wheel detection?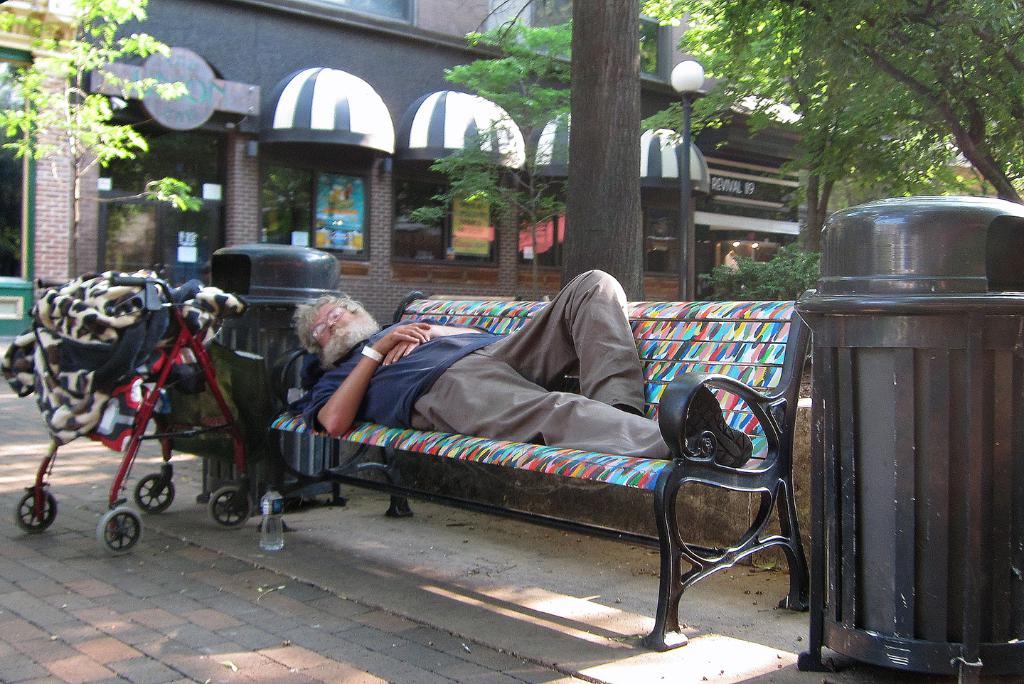
pyautogui.locateOnScreen(16, 488, 54, 535)
